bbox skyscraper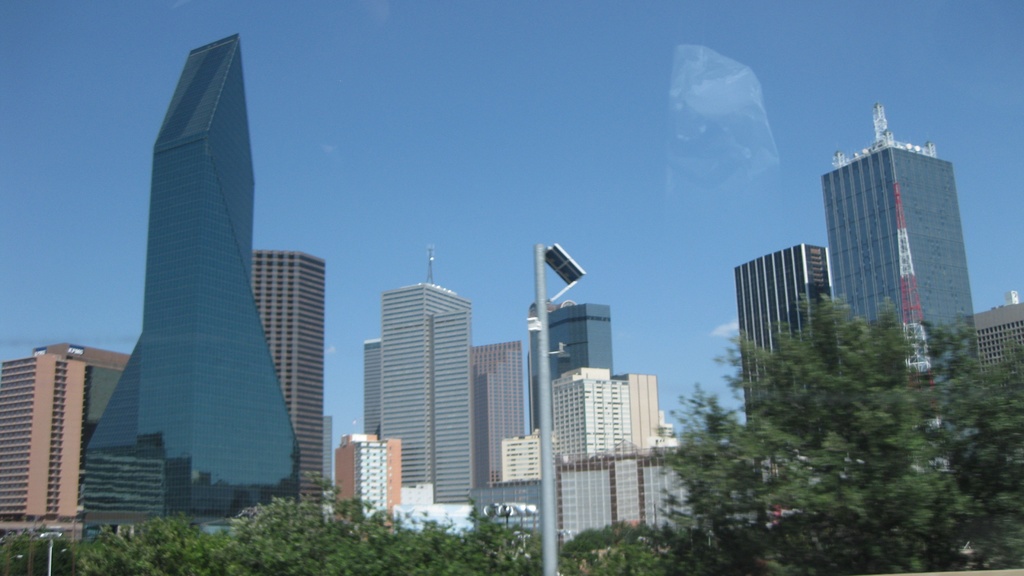
box=[250, 246, 326, 519]
